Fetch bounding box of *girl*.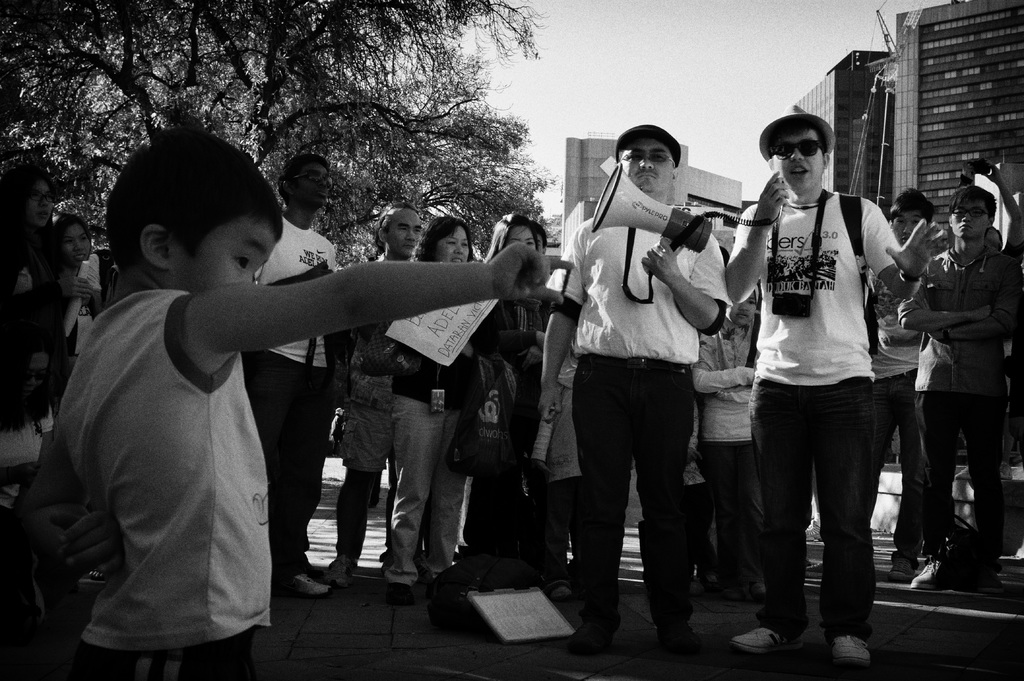
Bbox: bbox=(0, 163, 94, 420).
